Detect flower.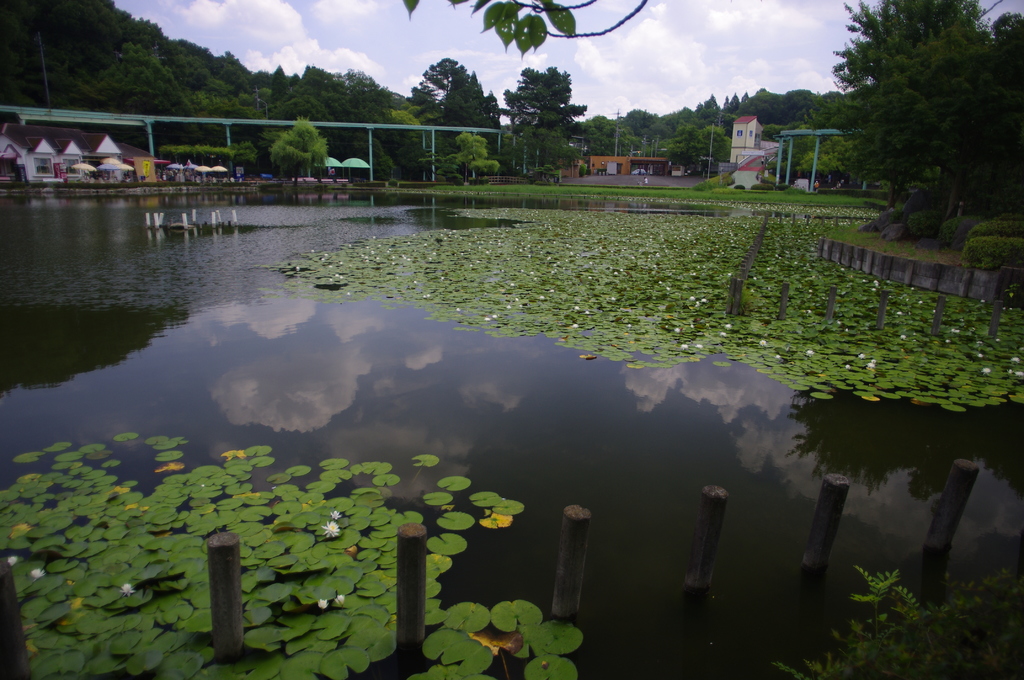
Detected at <box>775,354,786,361</box>.
